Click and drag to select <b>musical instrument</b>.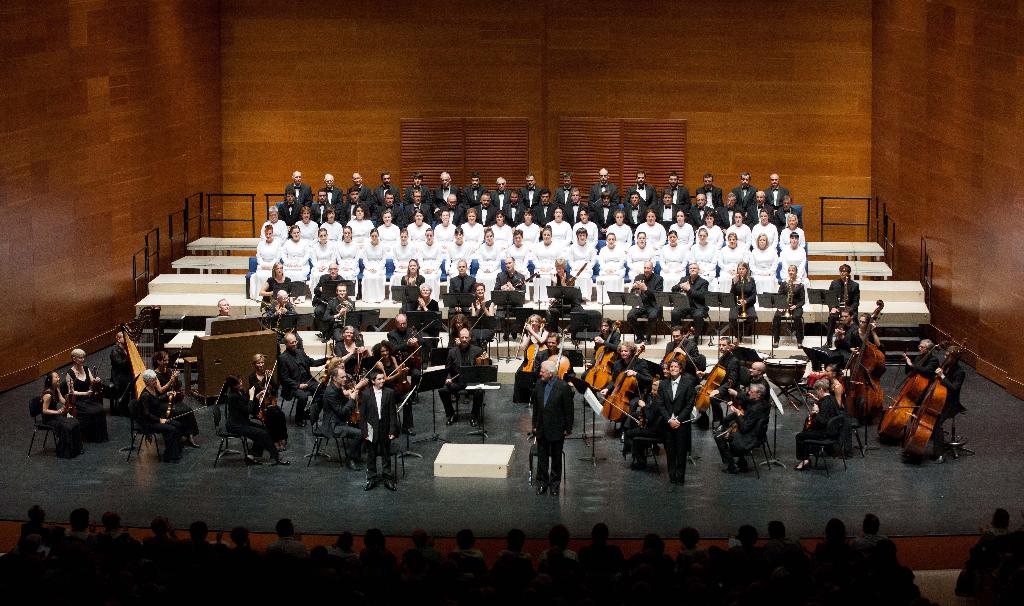
Selection: bbox=[875, 333, 947, 443].
